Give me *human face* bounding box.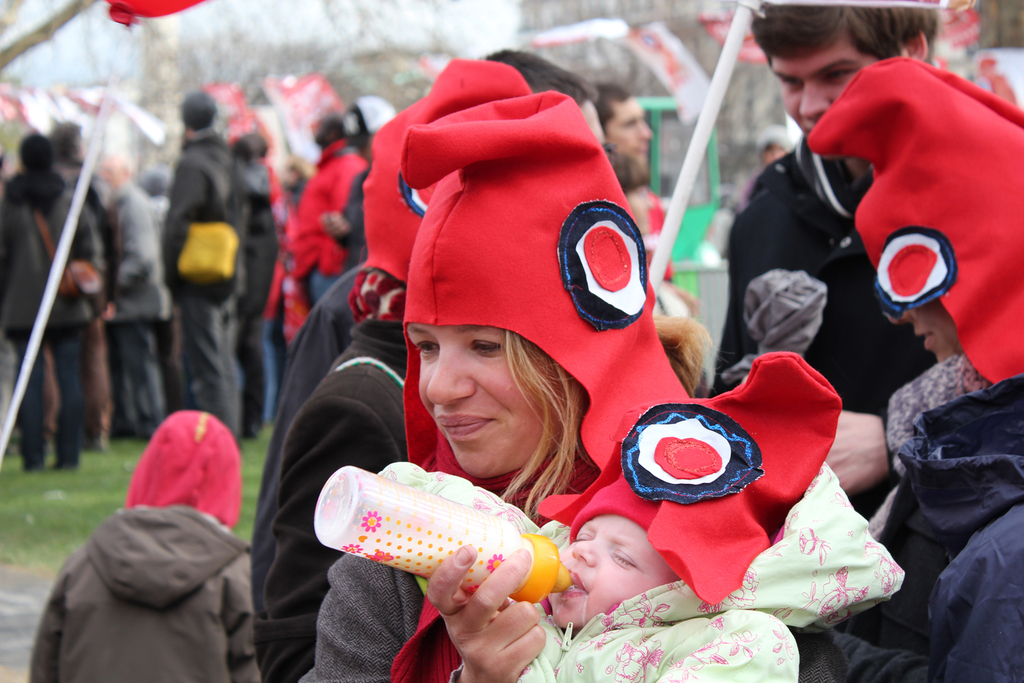
(x1=414, y1=320, x2=576, y2=488).
